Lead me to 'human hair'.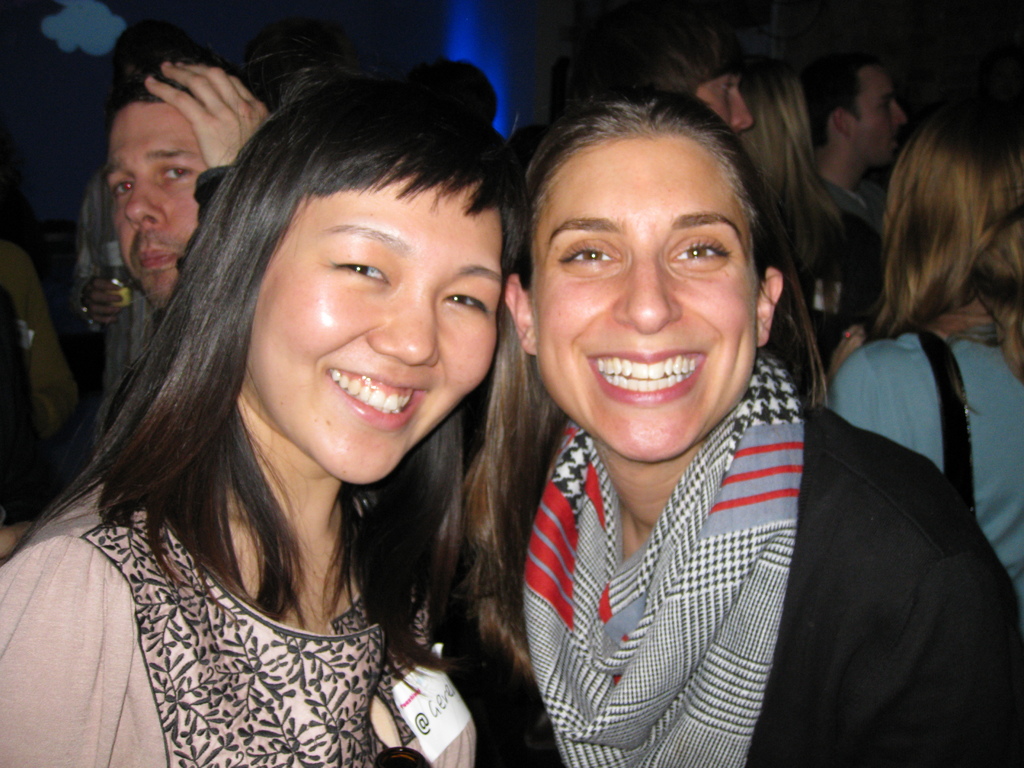
Lead to select_region(731, 66, 866, 239).
